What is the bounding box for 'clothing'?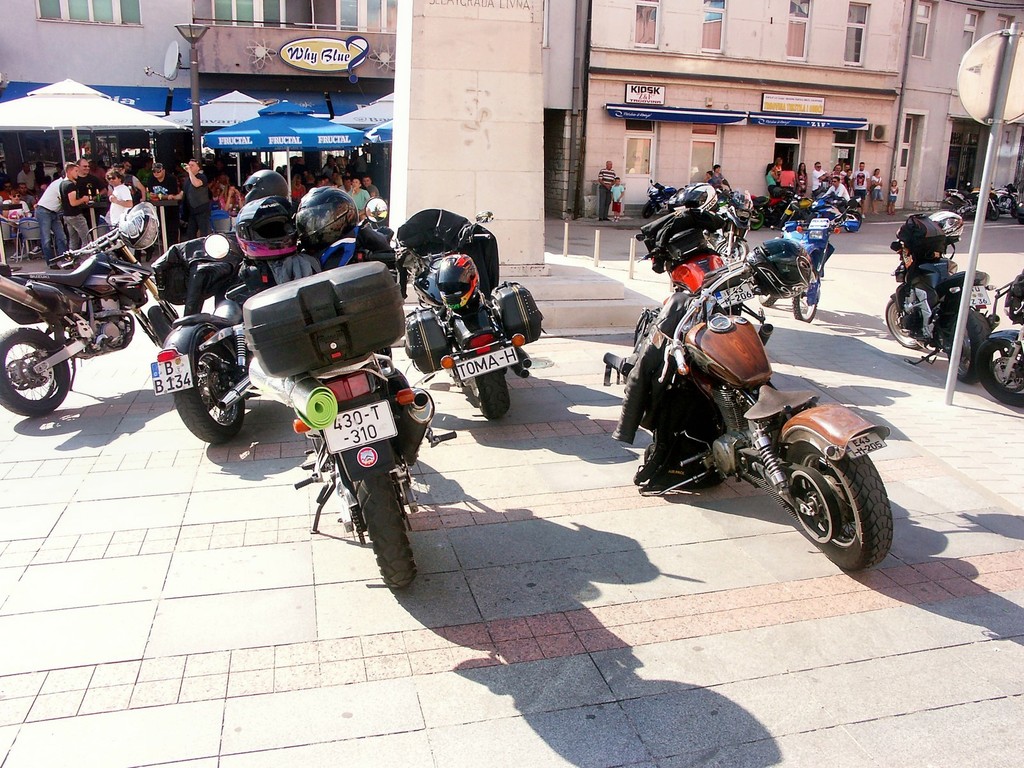
locate(38, 172, 60, 260).
